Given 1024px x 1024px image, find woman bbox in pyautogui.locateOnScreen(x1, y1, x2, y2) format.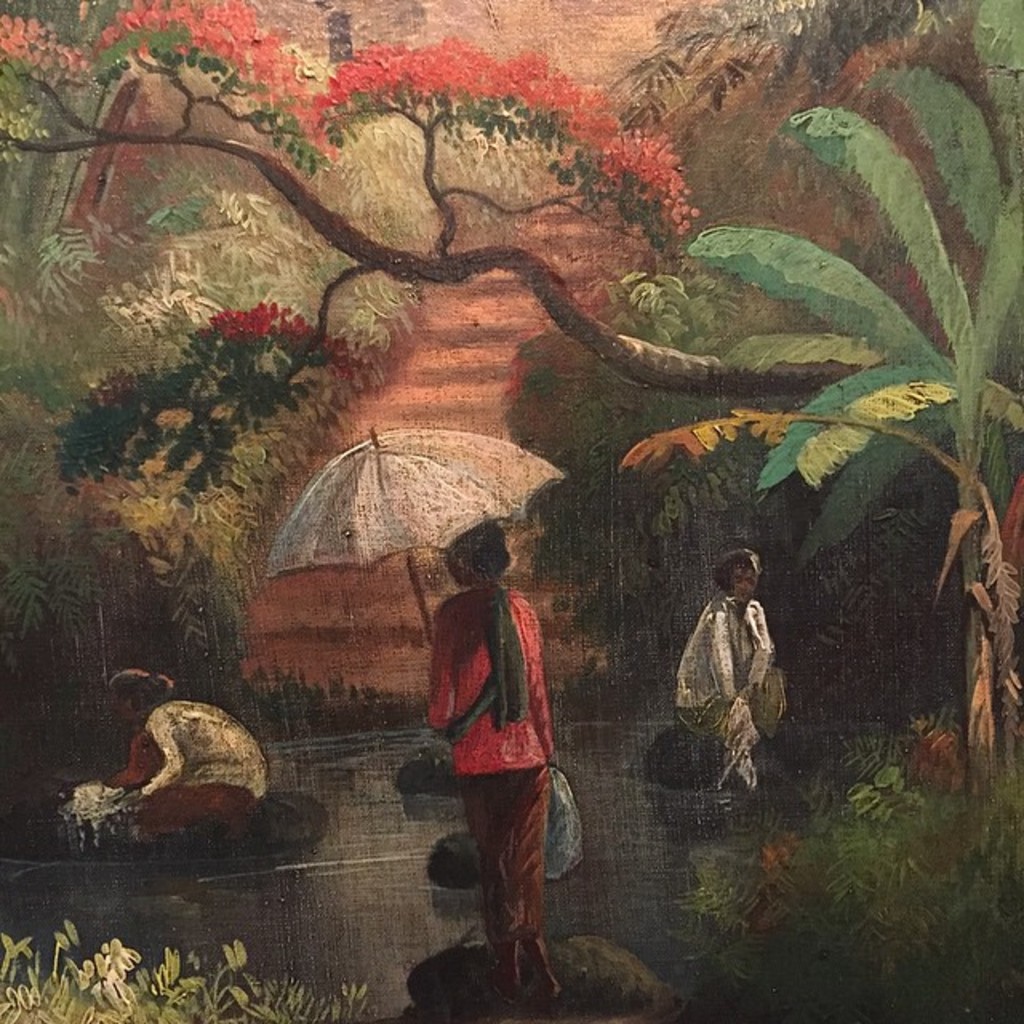
pyautogui.locateOnScreen(410, 520, 584, 1002).
